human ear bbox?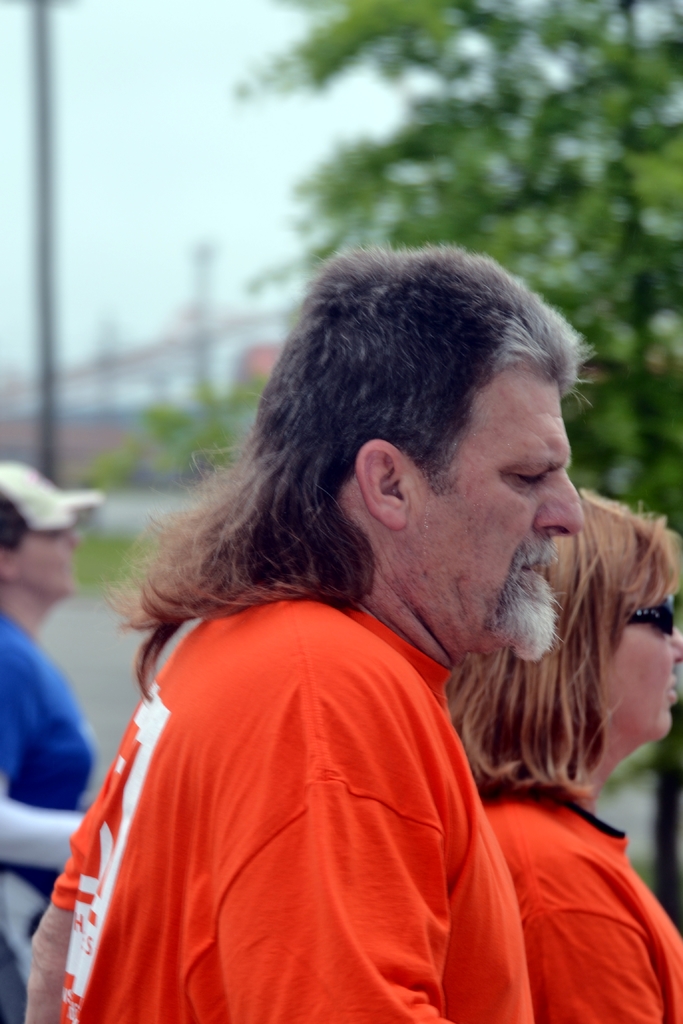
crop(351, 442, 407, 532)
